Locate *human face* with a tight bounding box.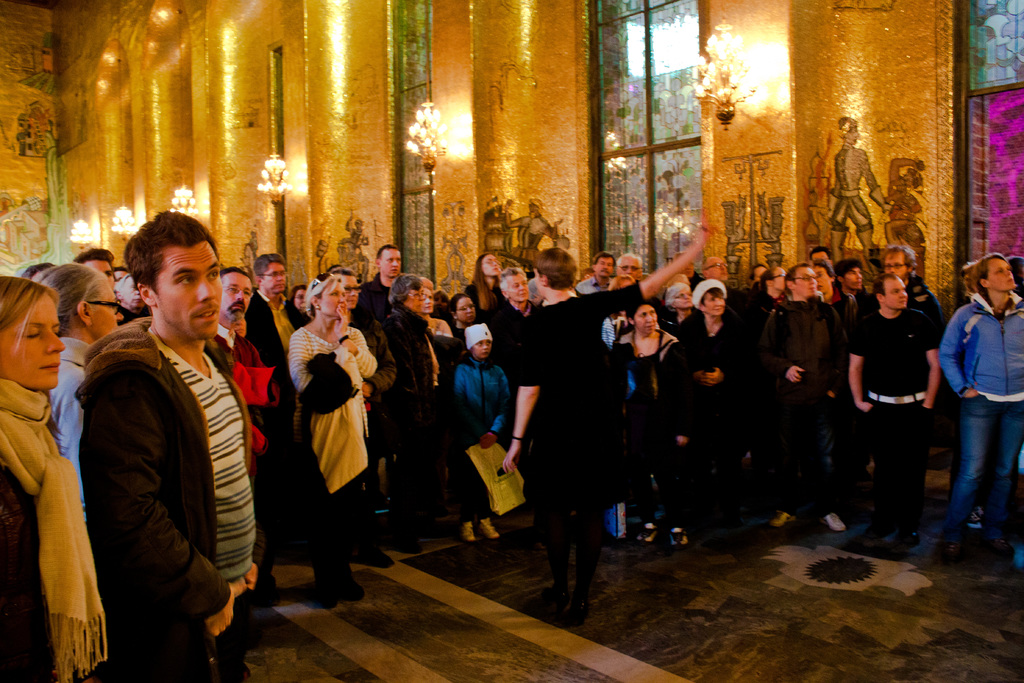
{"left": 472, "top": 341, "right": 492, "bottom": 356}.
